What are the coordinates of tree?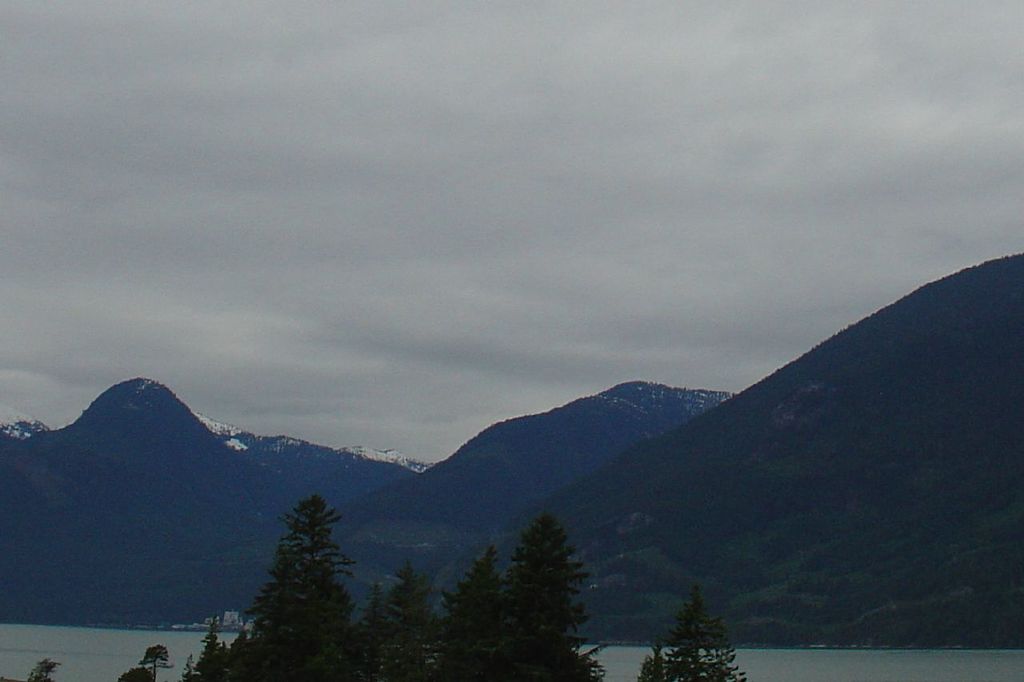
bbox=(637, 584, 753, 681).
